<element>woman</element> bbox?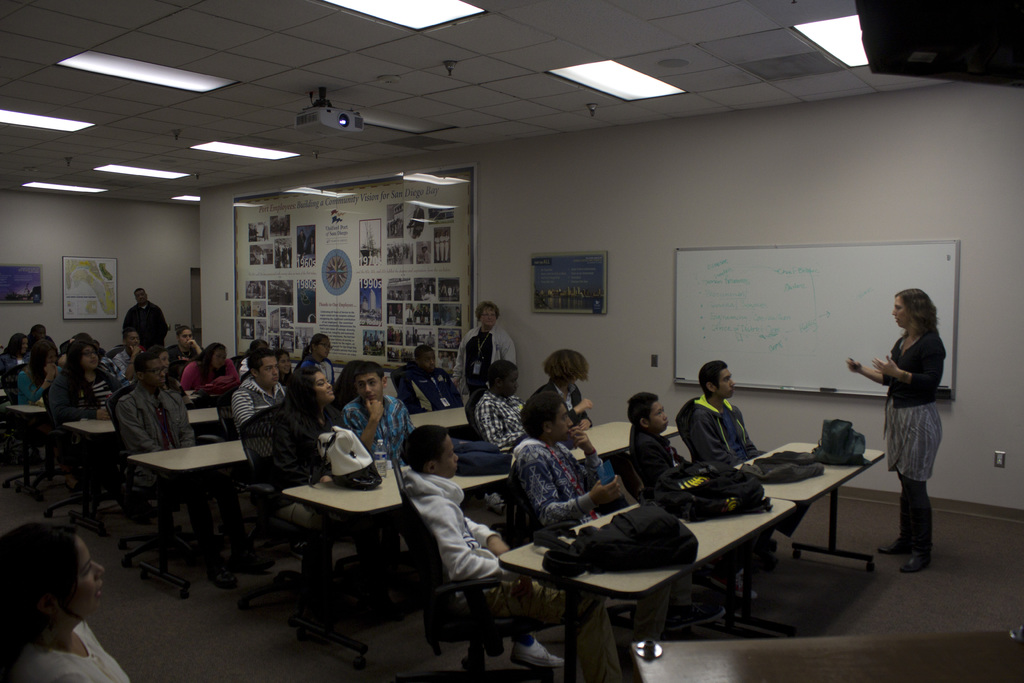
(x1=275, y1=366, x2=344, y2=479)
